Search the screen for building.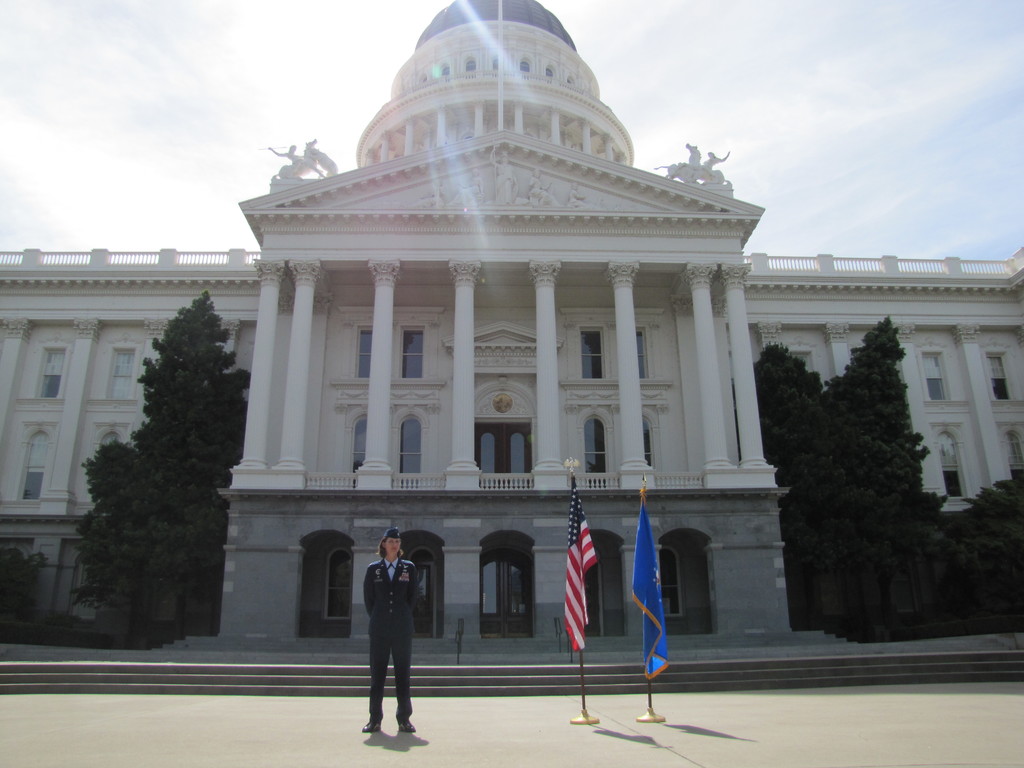
Found at 0,0,1023,643.
